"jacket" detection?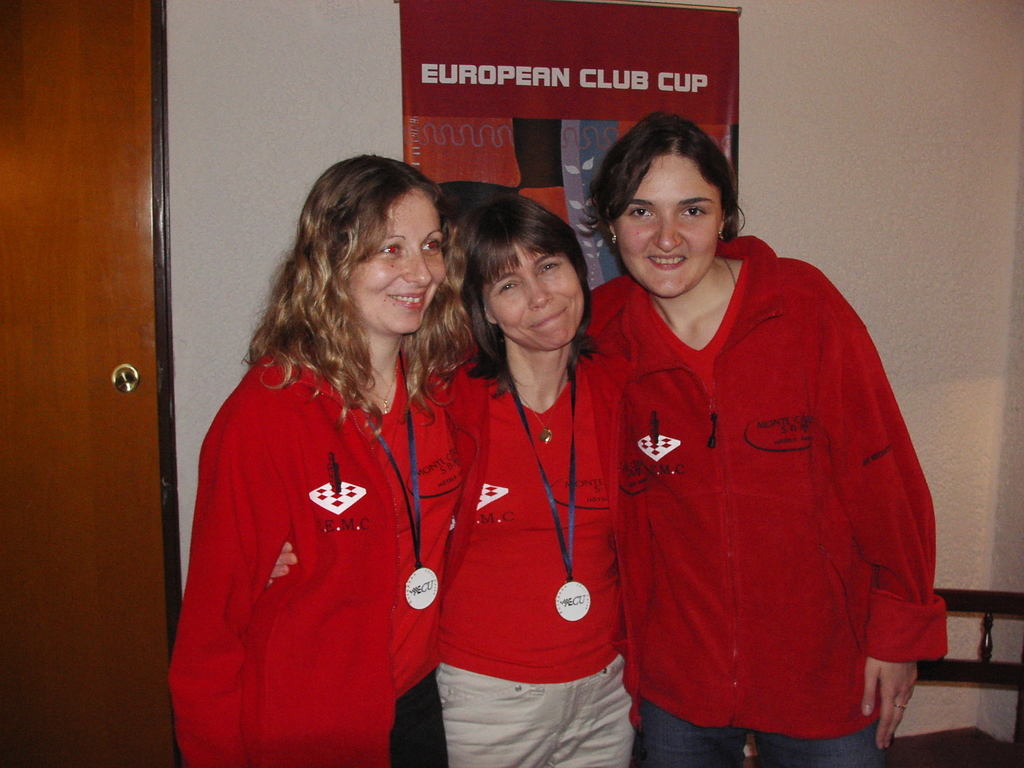
x1=429, y1=346, x2=633, y2=691
